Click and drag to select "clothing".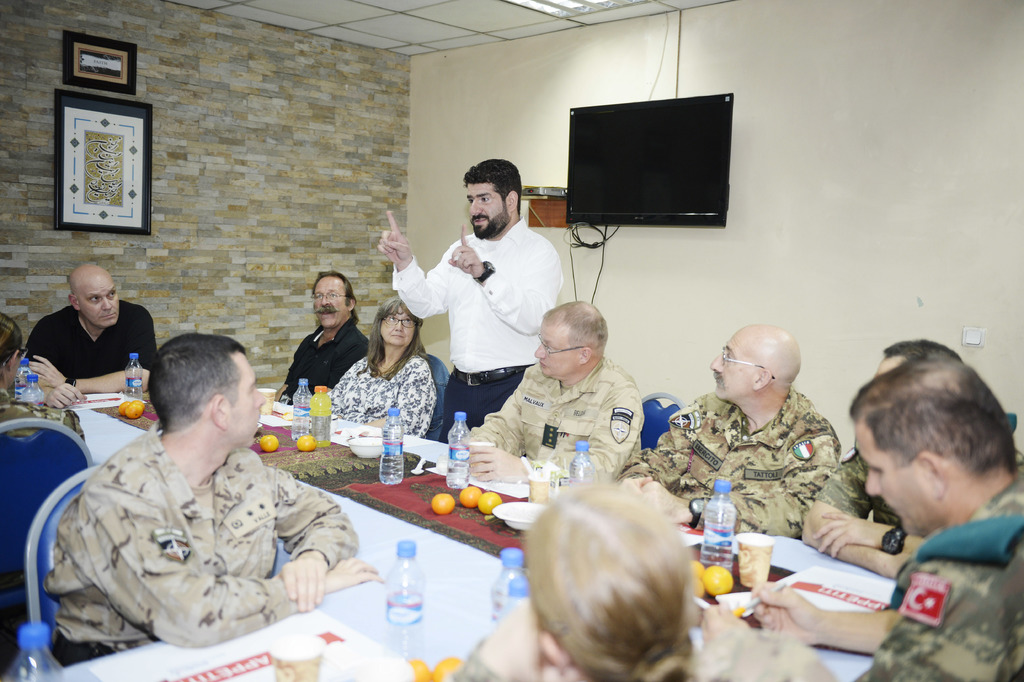
Selection: left=328, top=347, right=435, bottom=445.
